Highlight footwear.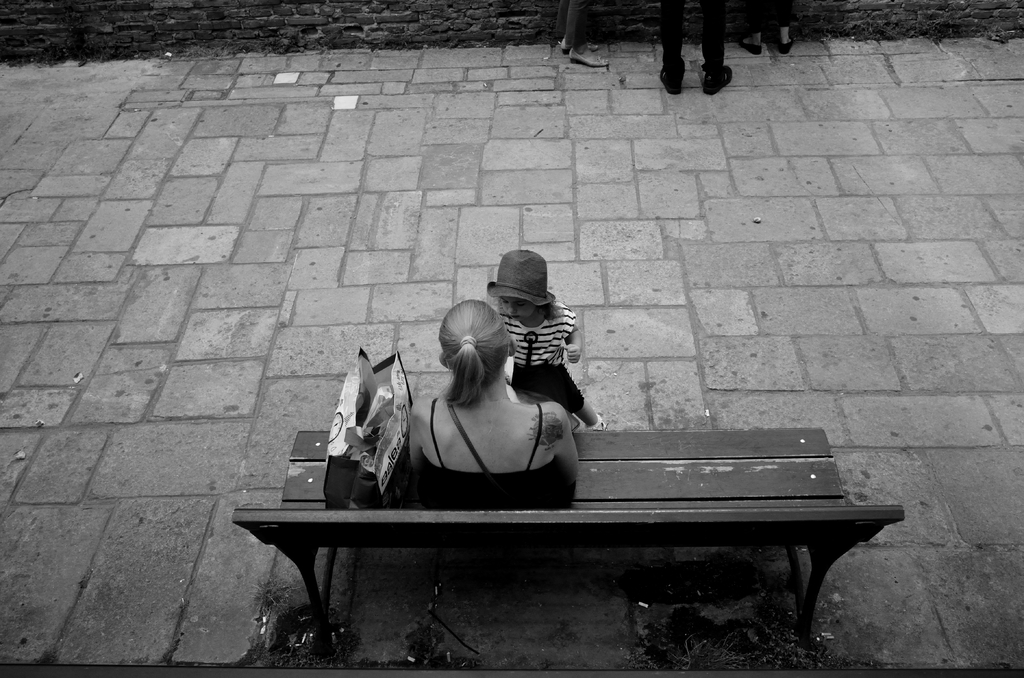
Highlighted region: select_region(733, 40, 758, 52).
